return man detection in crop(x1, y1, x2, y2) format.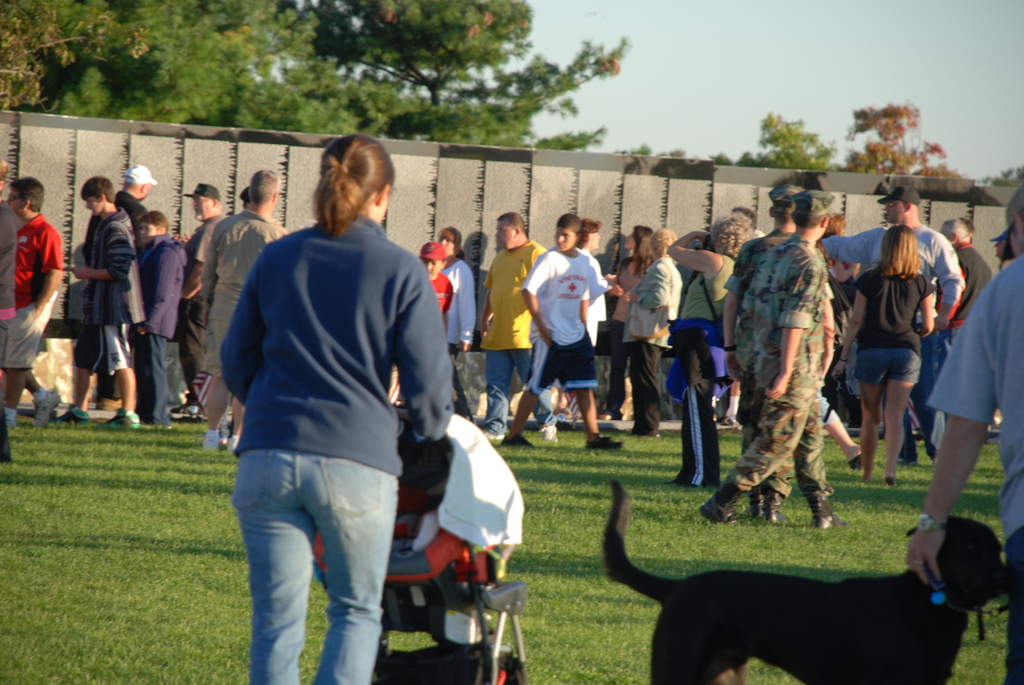
crop(475, 211, 541, 441).
